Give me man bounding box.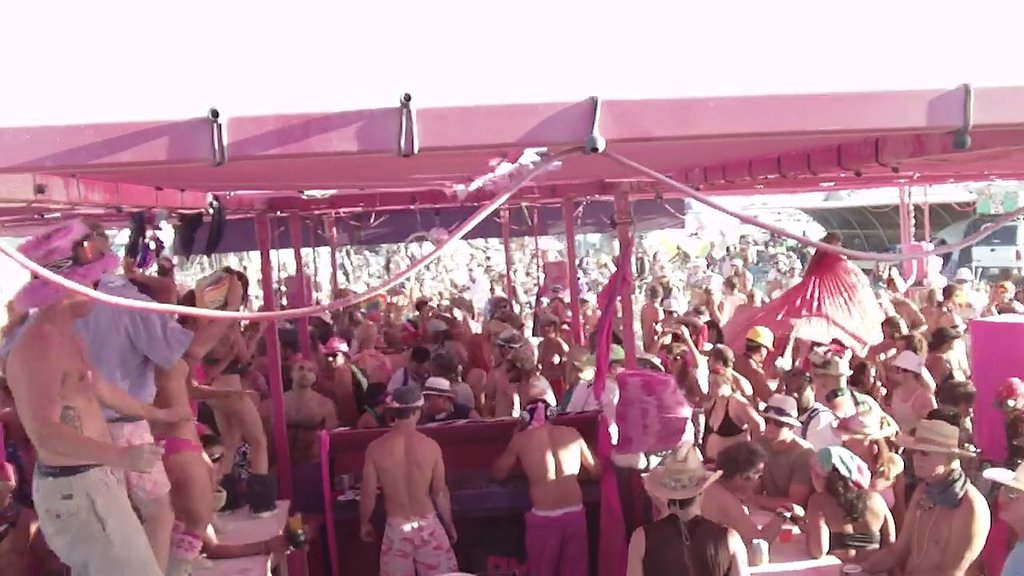
pyautogui.locateOnScreen(346, 382, 450, 569).
